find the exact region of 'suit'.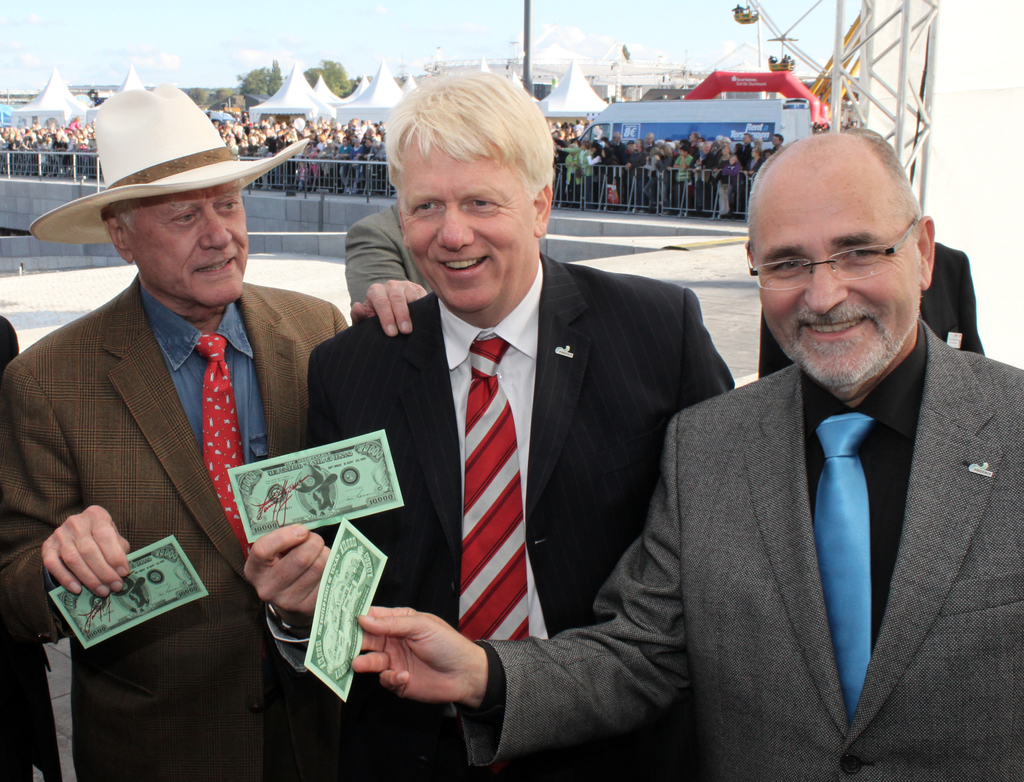
Exact region: Rect(340, 196, 429, 315).
